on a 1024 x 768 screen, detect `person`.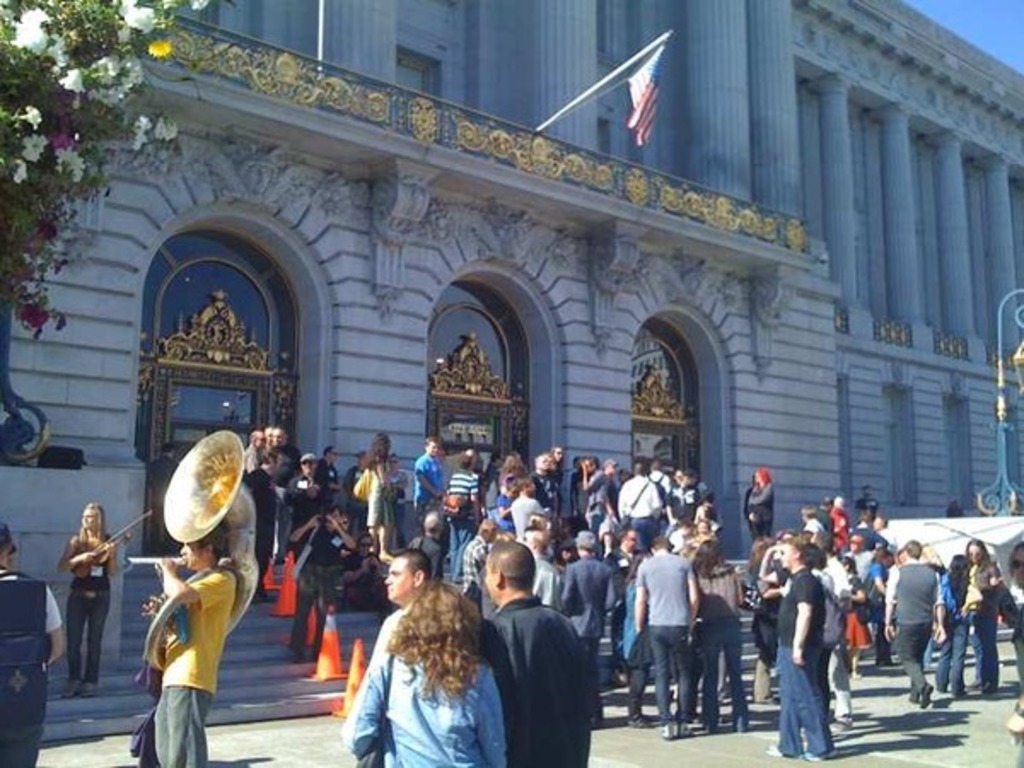
Rect(364, 435, 393, 558).
